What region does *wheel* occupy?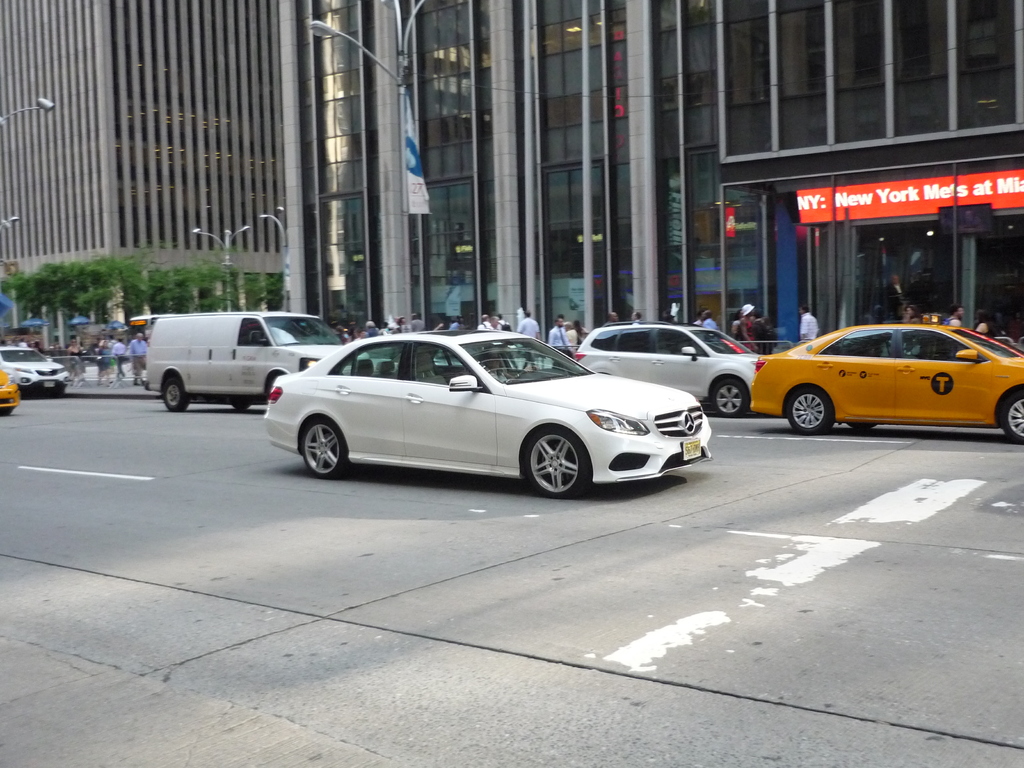
{"left": 851, "top": 422, "right": 874, "bottom": 431}.
